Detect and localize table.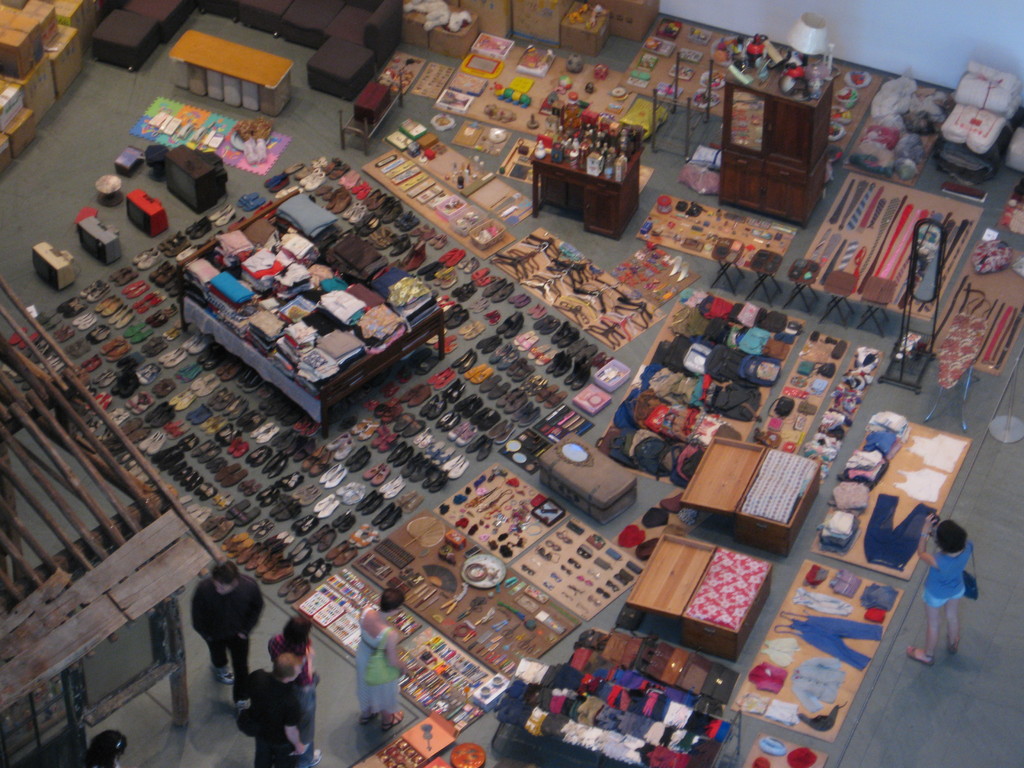
Localized at 623 529 779 662.
